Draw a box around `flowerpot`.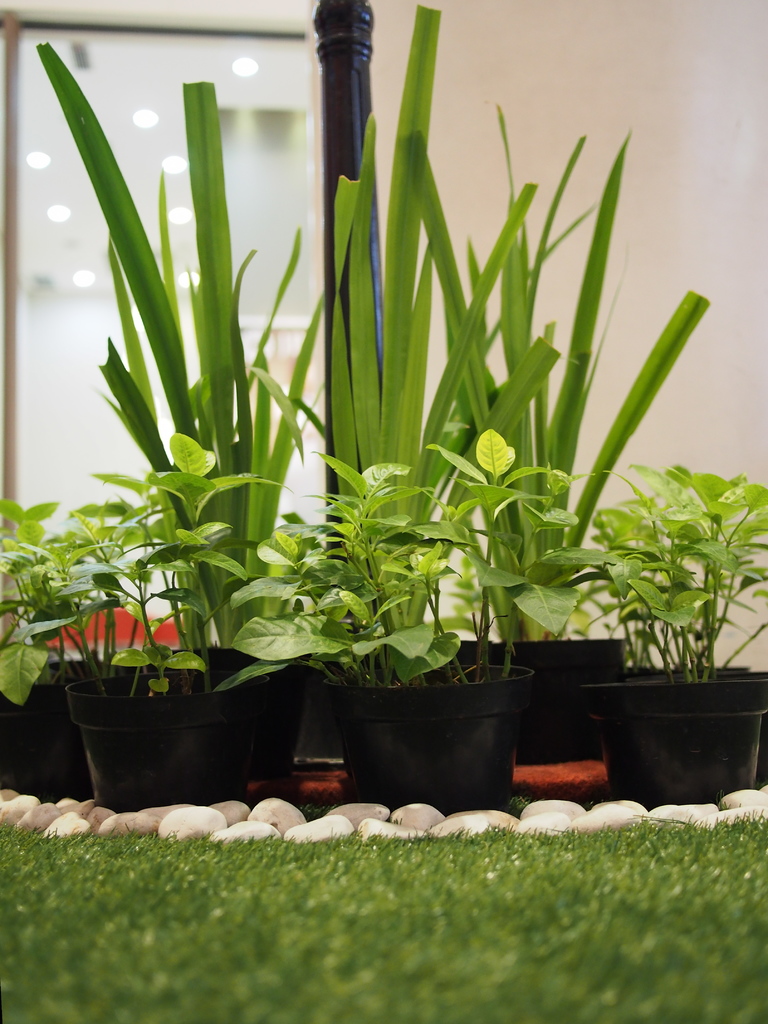
detection(573, 678, 767, 814).
